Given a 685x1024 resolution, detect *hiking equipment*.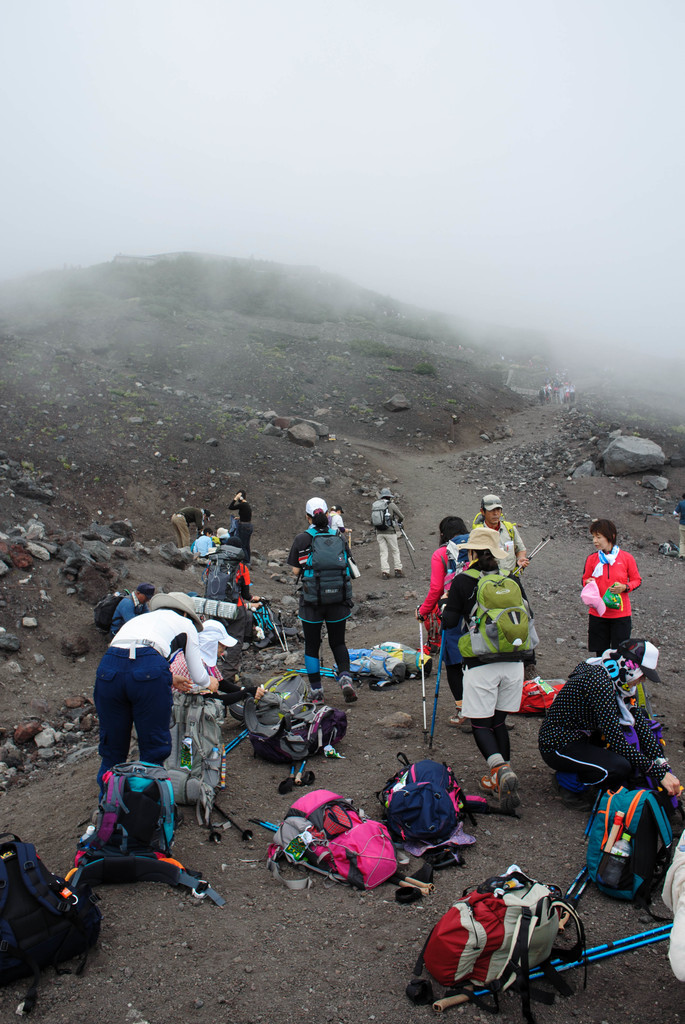
left=294, top=524, right=356, bottom=612.
